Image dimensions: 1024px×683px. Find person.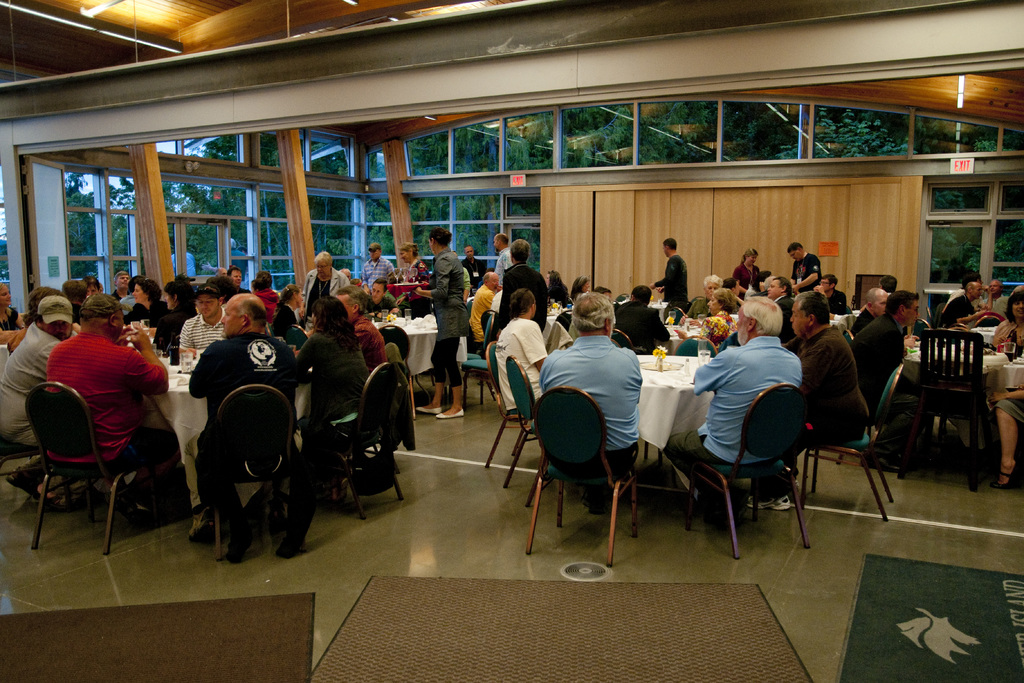
BBox(470, 272, 501, 348).
